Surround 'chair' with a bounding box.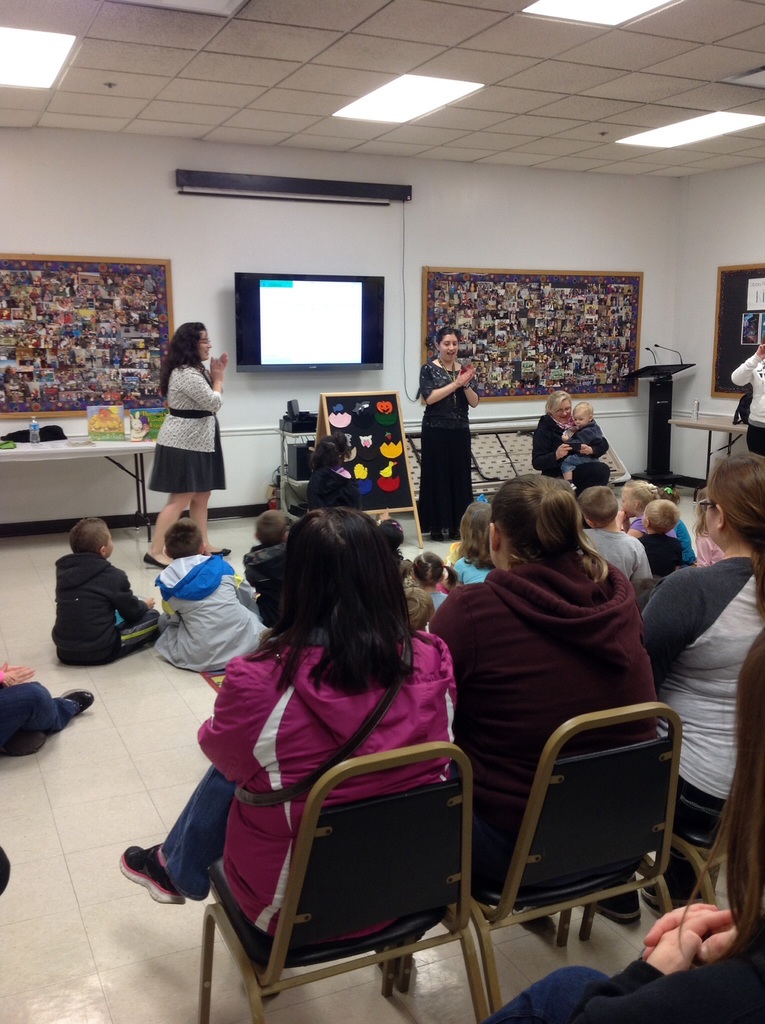
left=659, top=797, right=736, bottom=911.
